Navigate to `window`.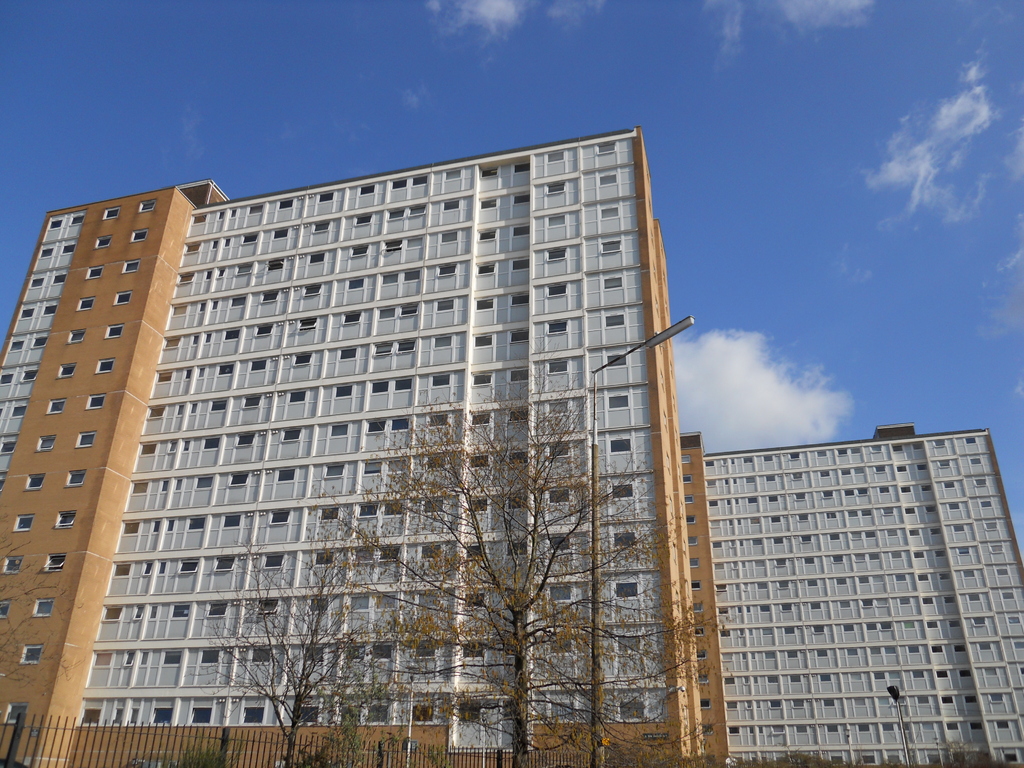
Navigation target: {"x1": 89, "y1": 395, "x2": 104, "y2": 409}.
